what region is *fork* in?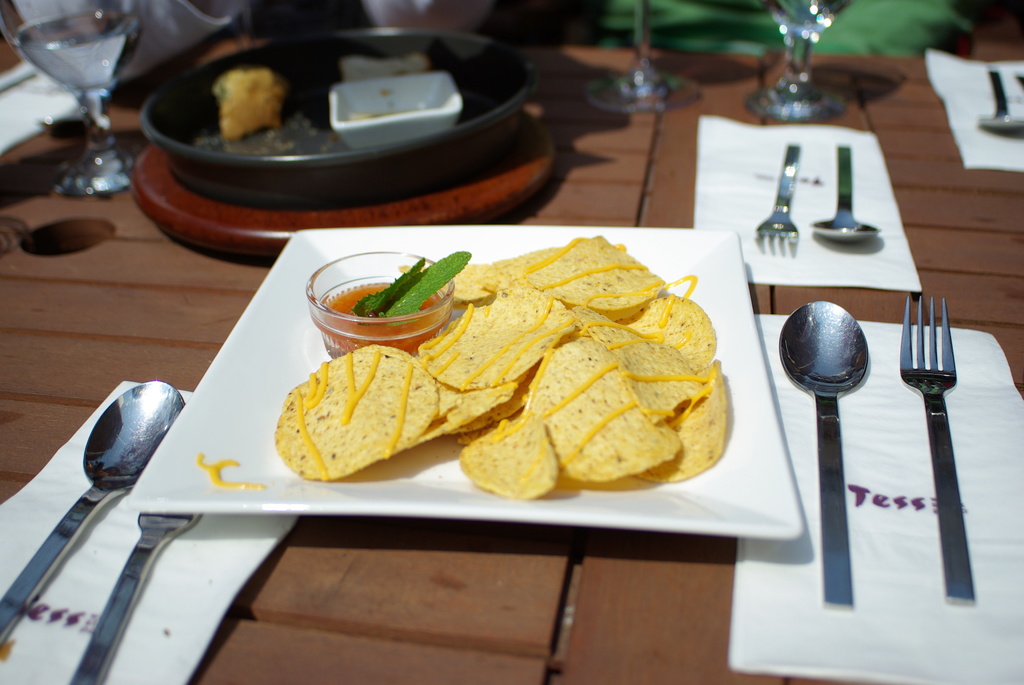
locate(896, 274, 981, 586).
